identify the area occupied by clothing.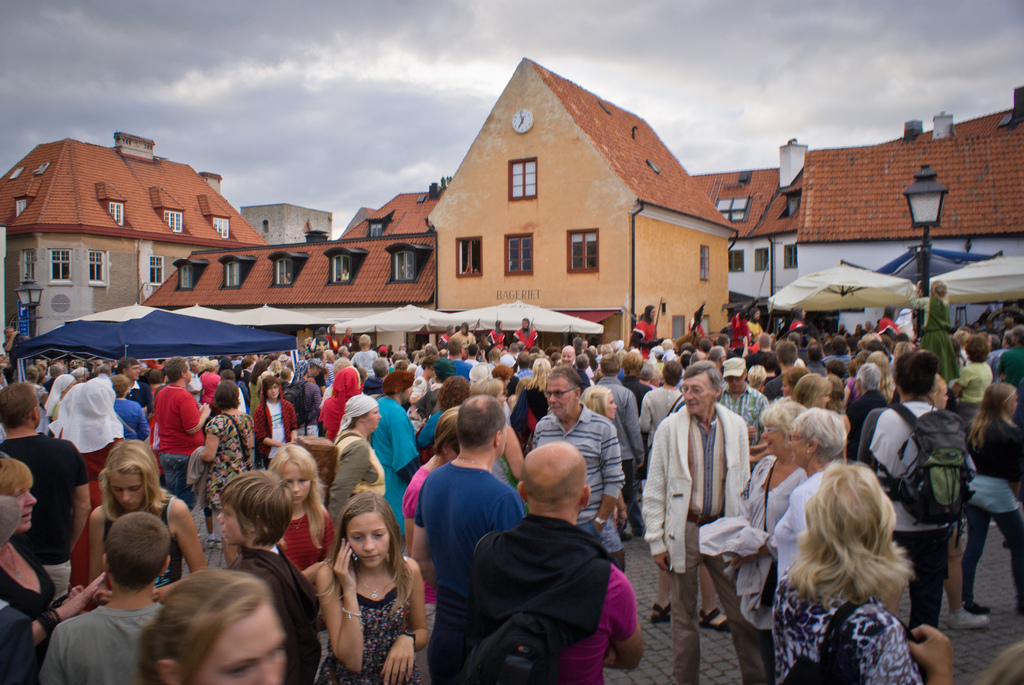
Area: (x1=130, y1=378, x2=155, y2=407).
